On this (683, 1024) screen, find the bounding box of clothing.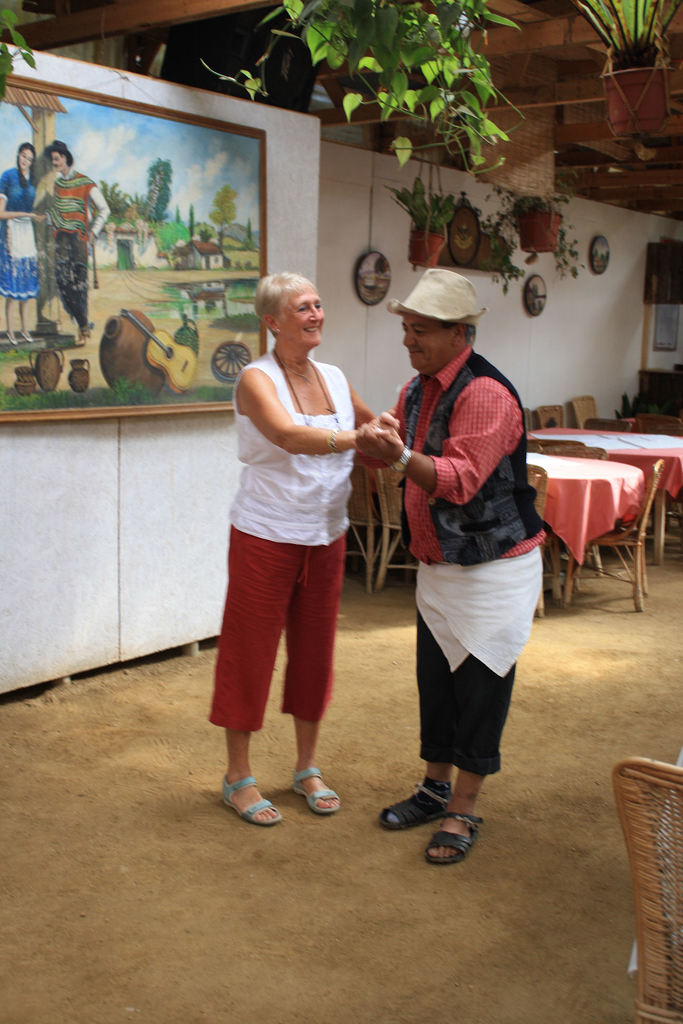
Bounding box: x1=47, y1=158, x2=107, y2=335.
